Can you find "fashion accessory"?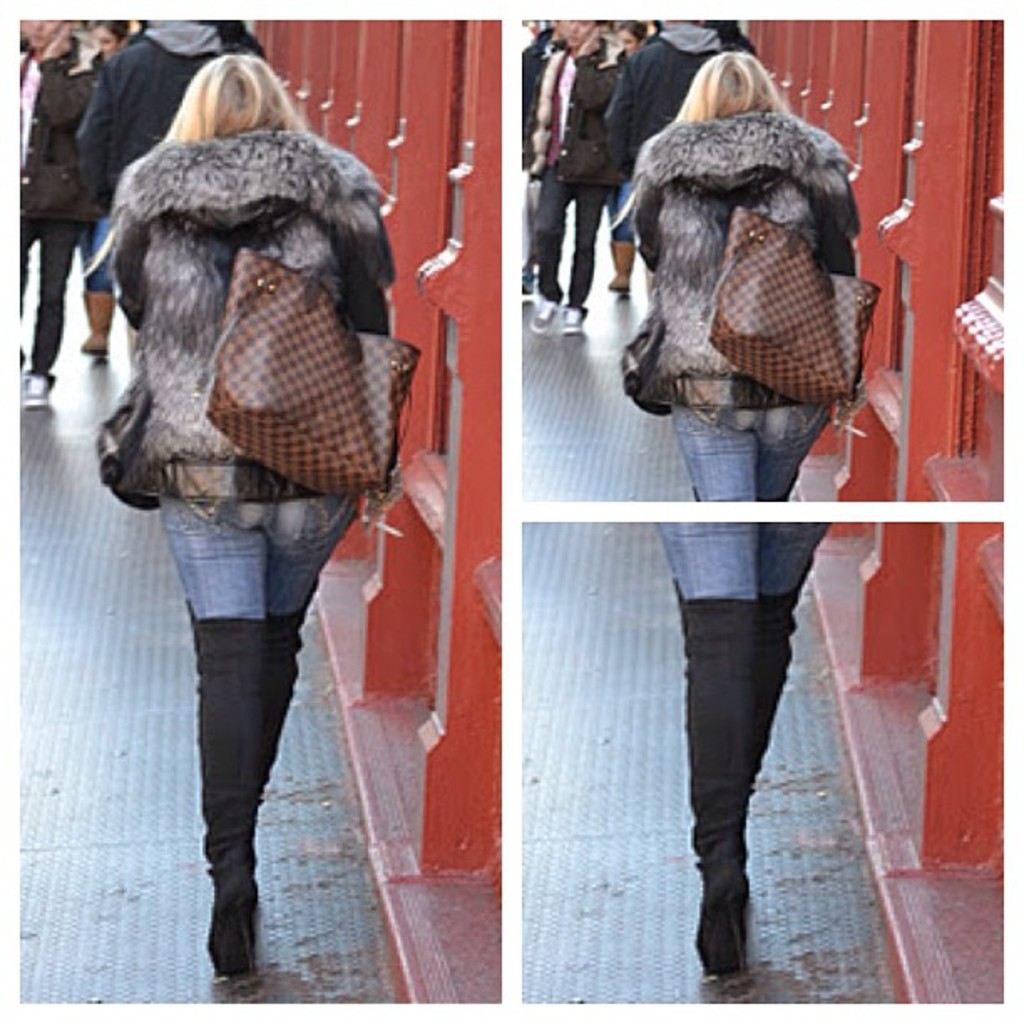
Yes, bounding box: select_region(169, 592, 251, 969).
